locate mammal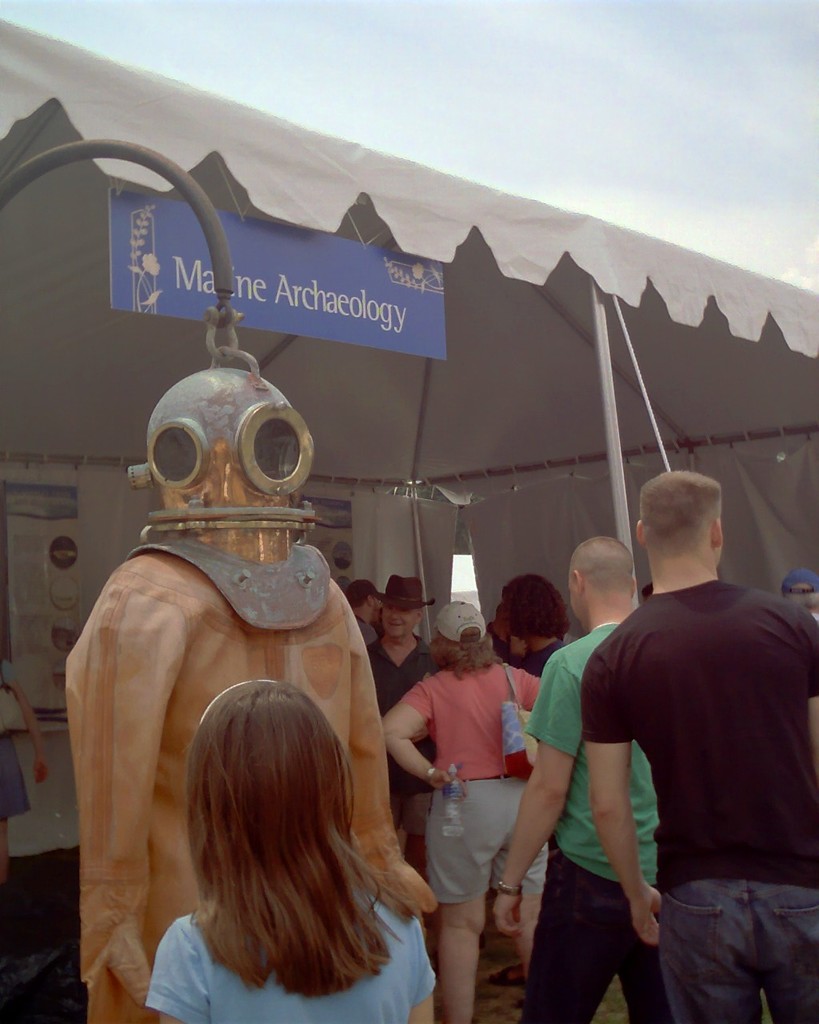
<region>388, 600, 551, 1023</region>
